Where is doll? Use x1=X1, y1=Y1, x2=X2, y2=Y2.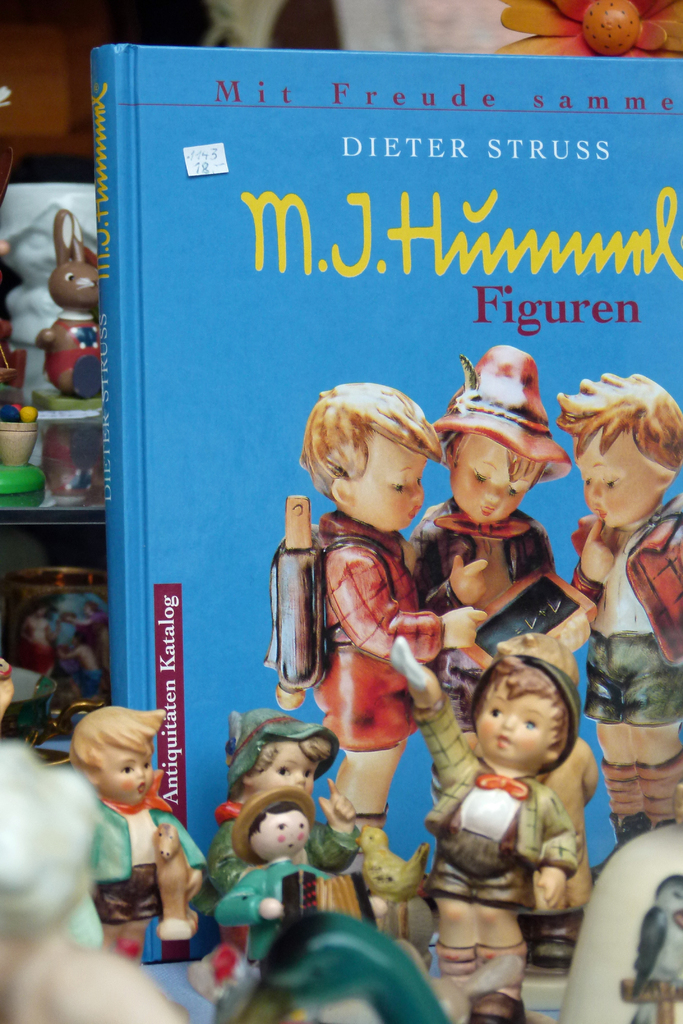
x1=206, y1=794, x2=346, y2=965.
